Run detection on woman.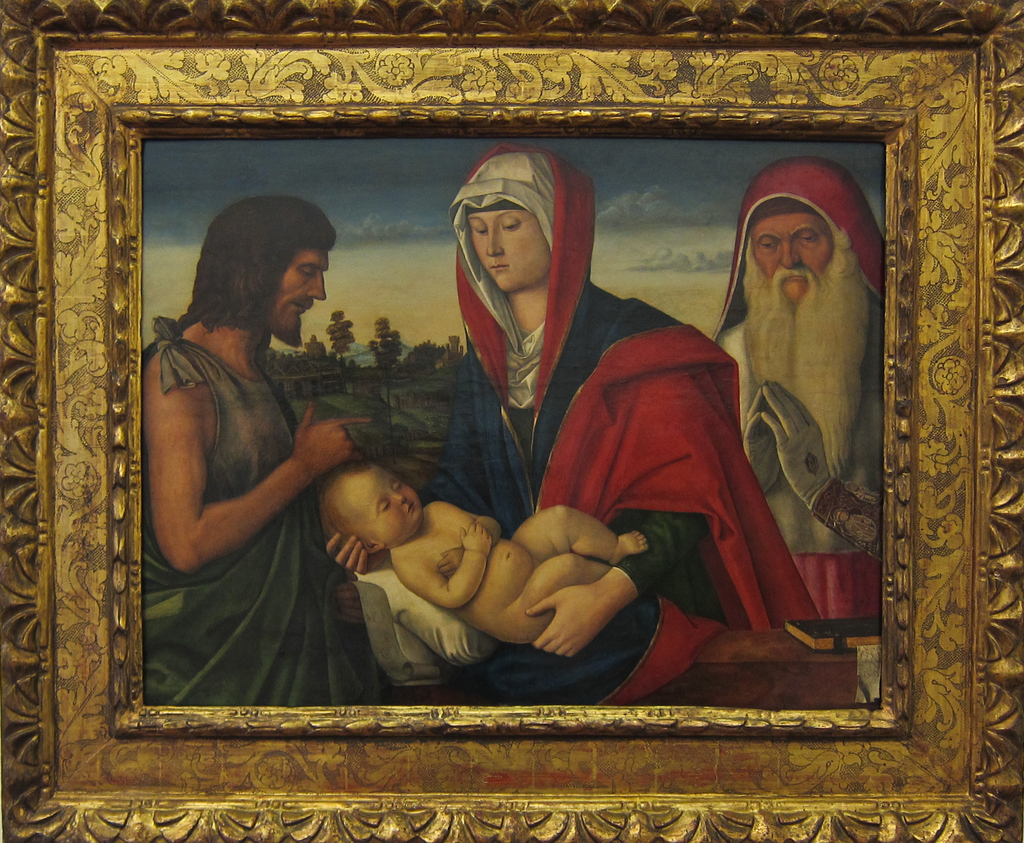
Result: bbox=[417, 147, 744, 666].
